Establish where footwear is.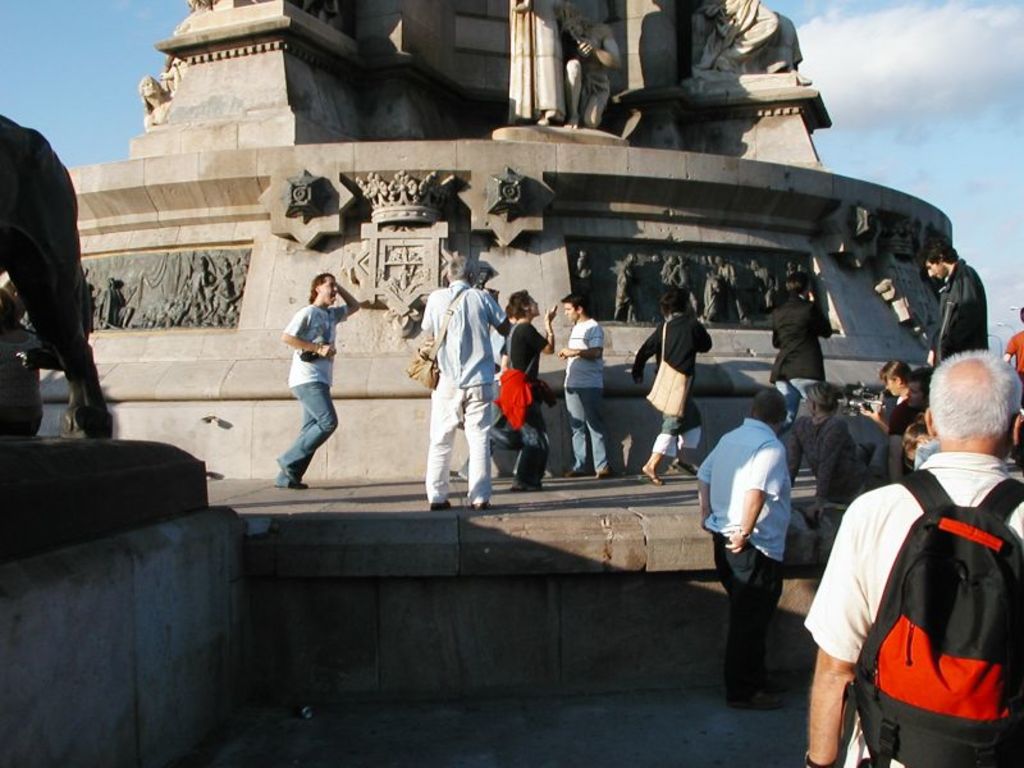
Established at bbox=[274, 481, 308, 493].
